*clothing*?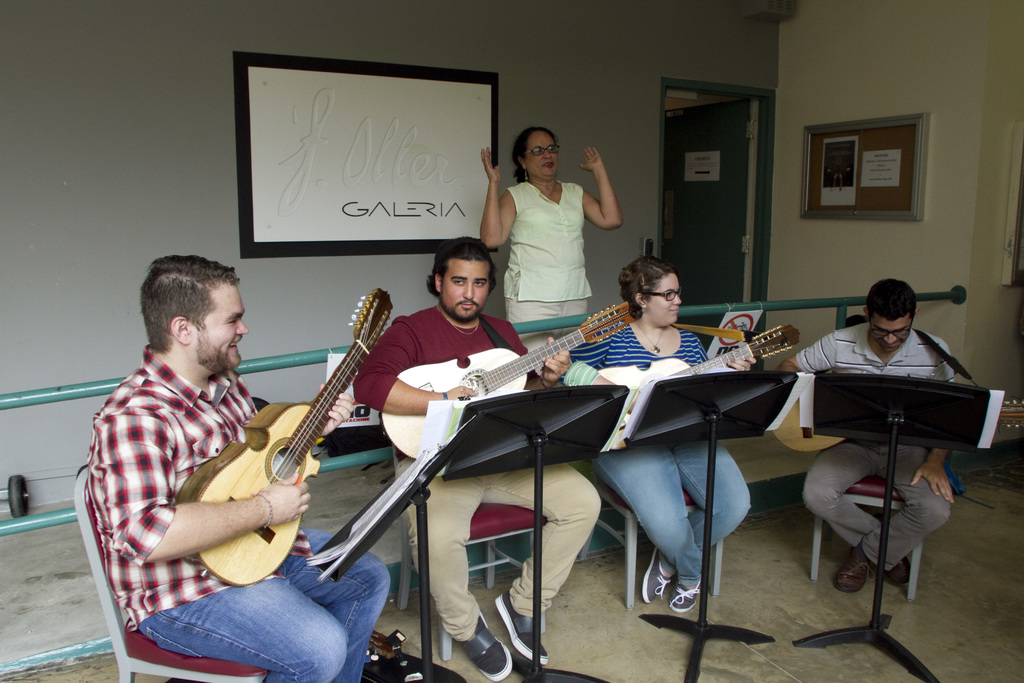
{"left": 502, "top": 184, "right": 587, "bottom": 374}
